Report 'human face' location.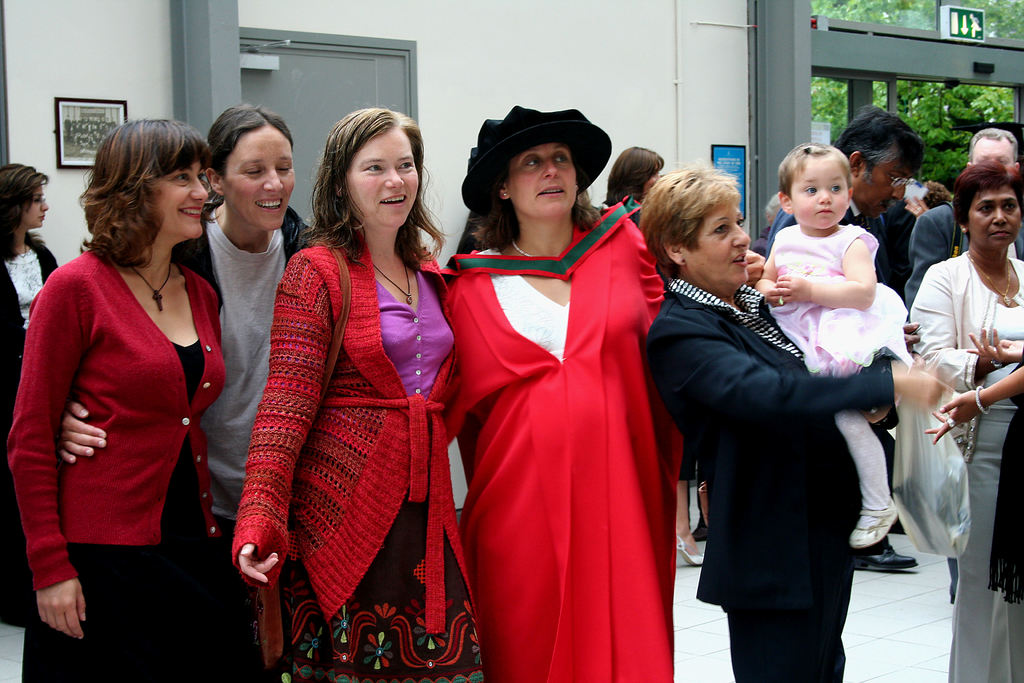
Report: 972, 135, 1016, 170.
